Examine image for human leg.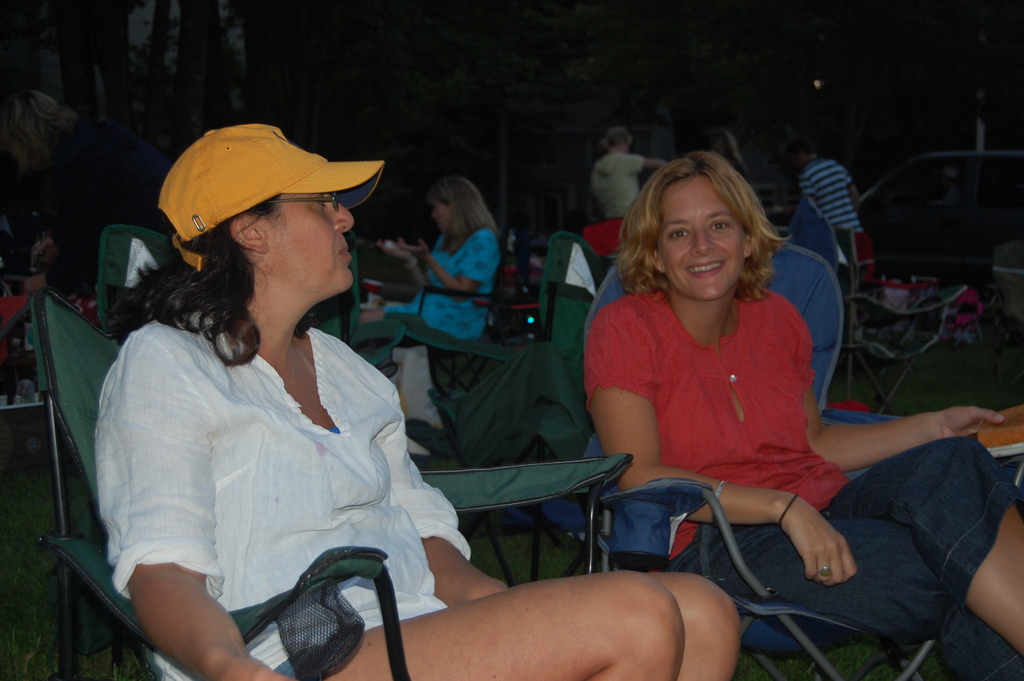
Examination result: 666/516/1023/680.
